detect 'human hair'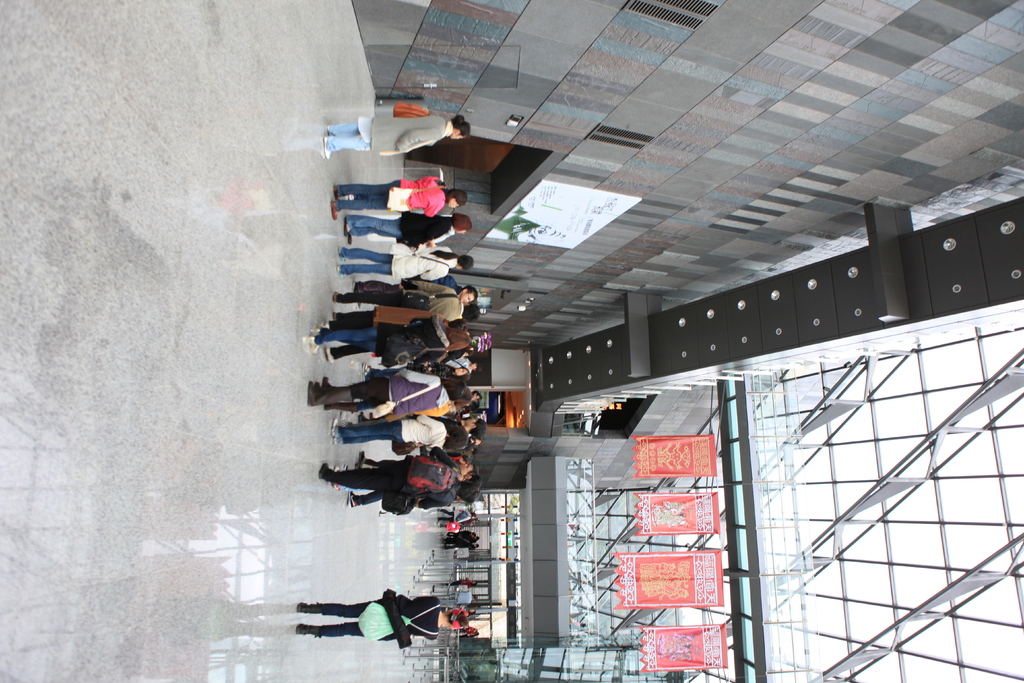
(460,284,479,303)
